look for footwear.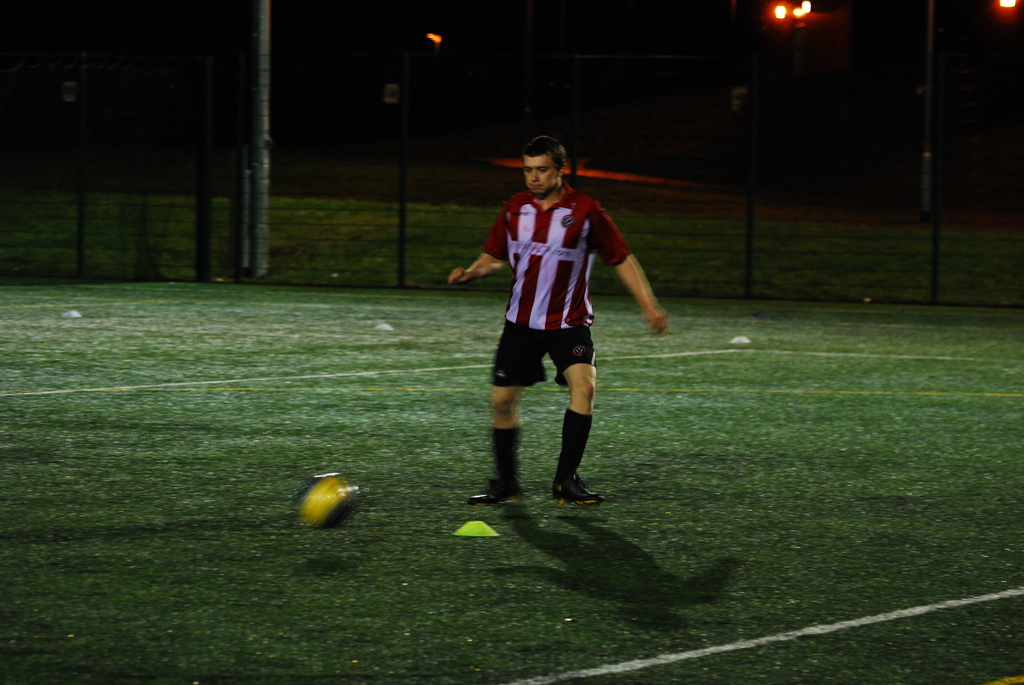
Found: (467,478,525,505).
